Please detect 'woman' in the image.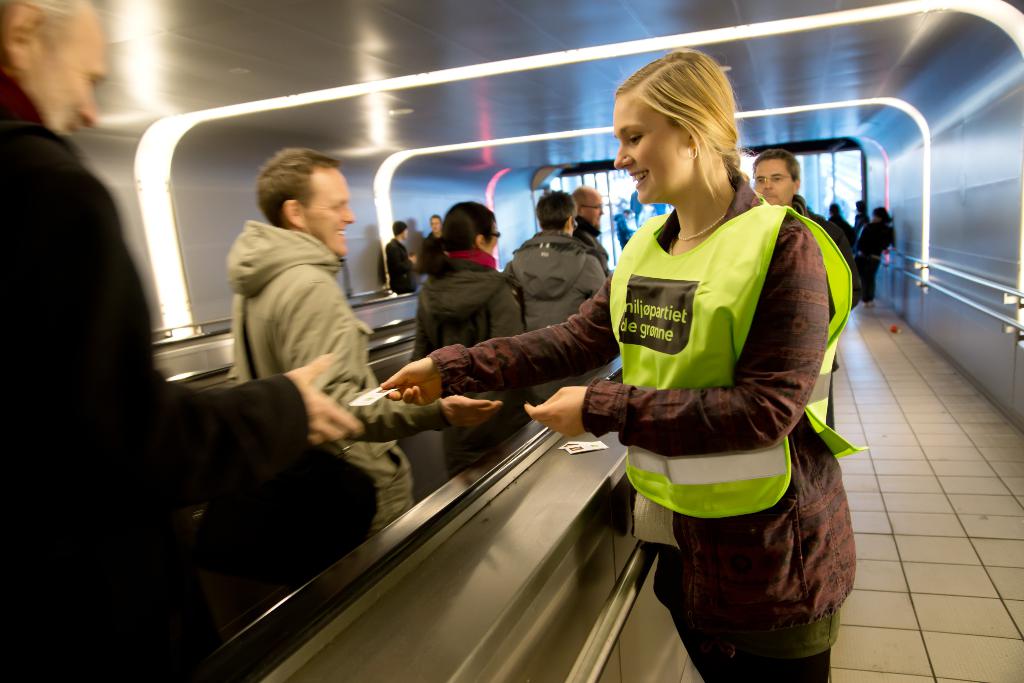
[855,202,898,305].
